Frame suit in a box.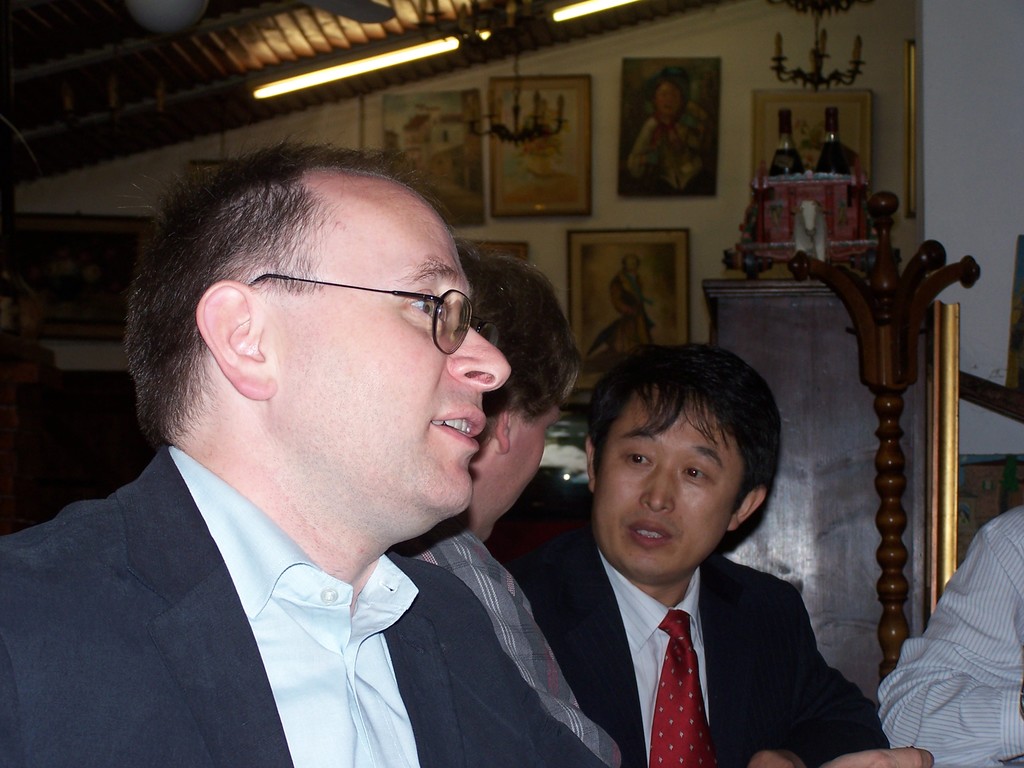
(x1=503, y1=524, x2=891, y2=767).
